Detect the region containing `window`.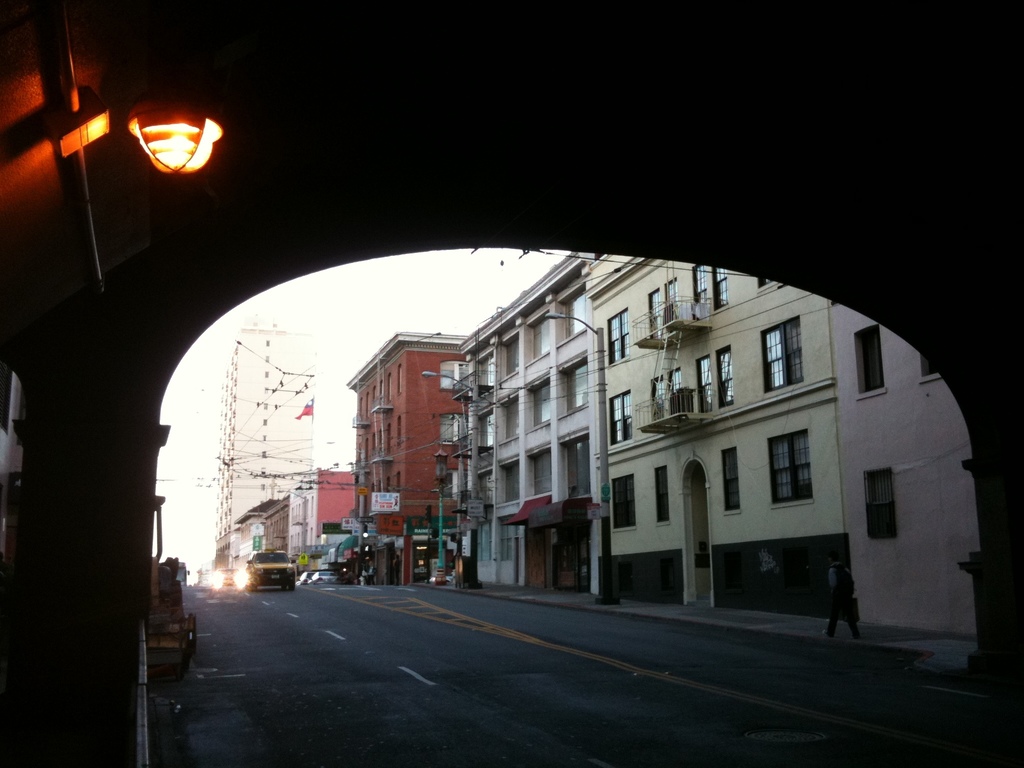
[557,359,594,419].
